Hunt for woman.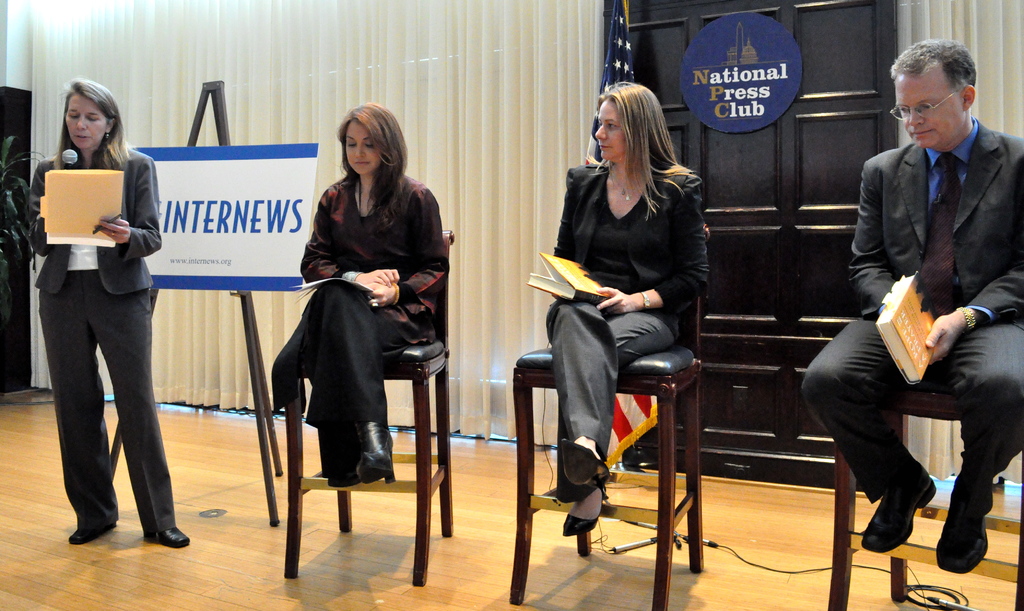
Hunted down at rect(26, 74, 193, 547).
